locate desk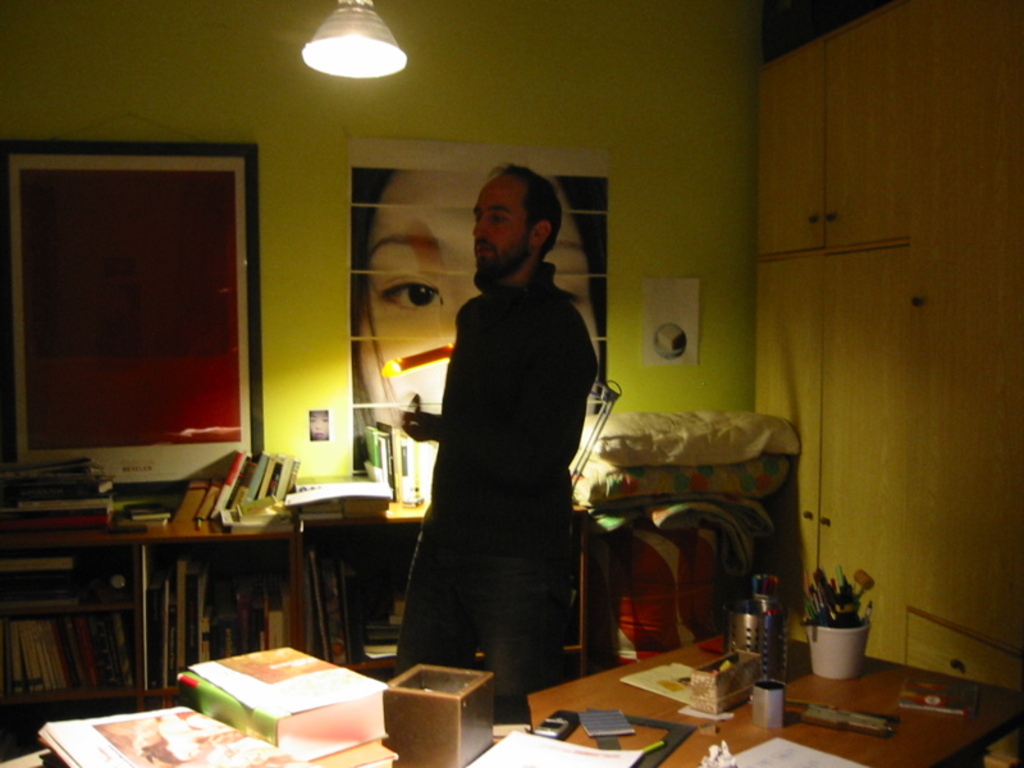
box=[301, 484, 593, 669]
